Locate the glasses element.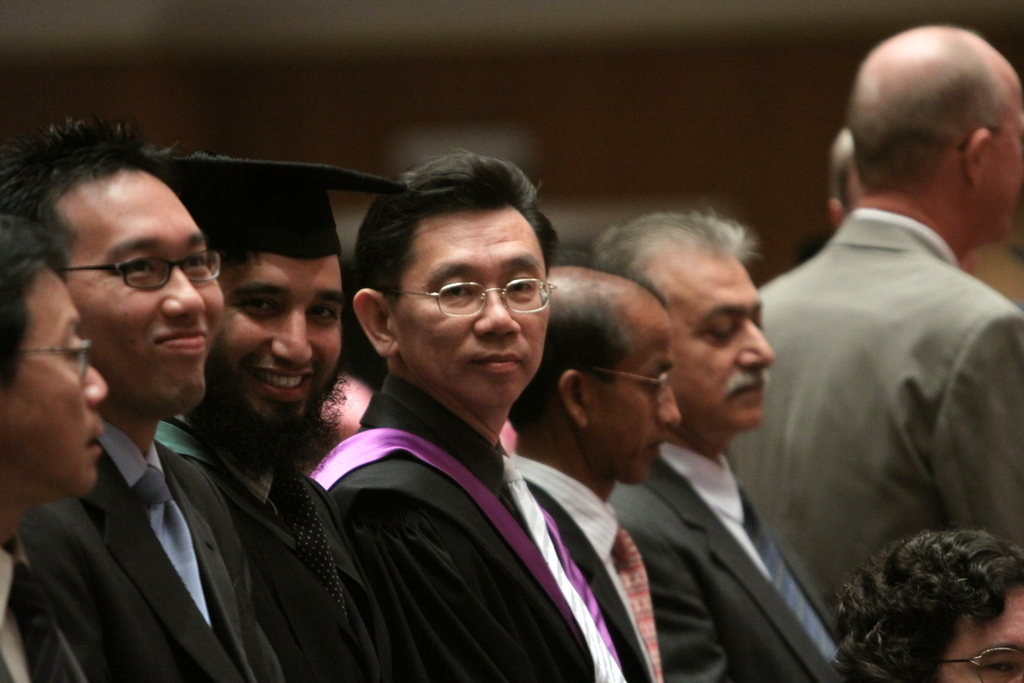
Element bbox: <box>391,272,544,324</box>.
